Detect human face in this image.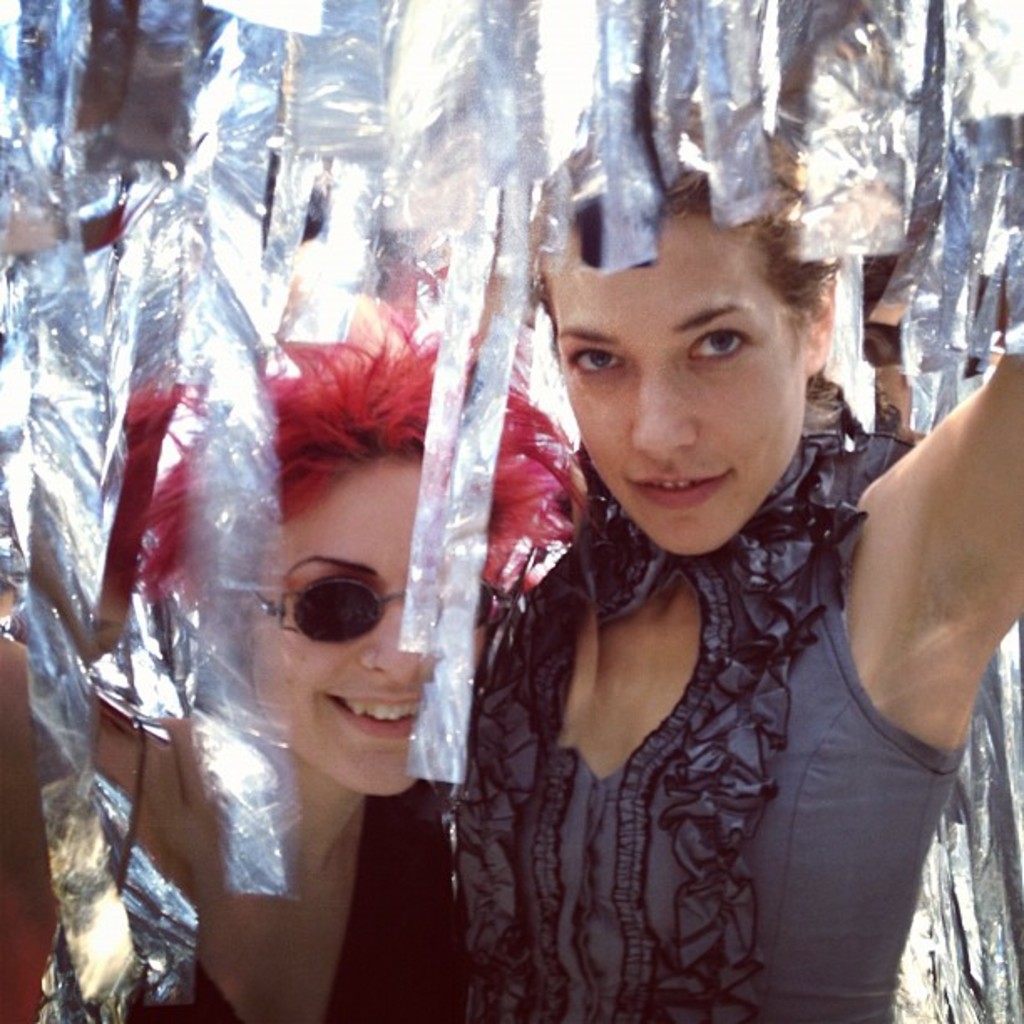
Detection: l=244, t=467, r=494, b=793.
